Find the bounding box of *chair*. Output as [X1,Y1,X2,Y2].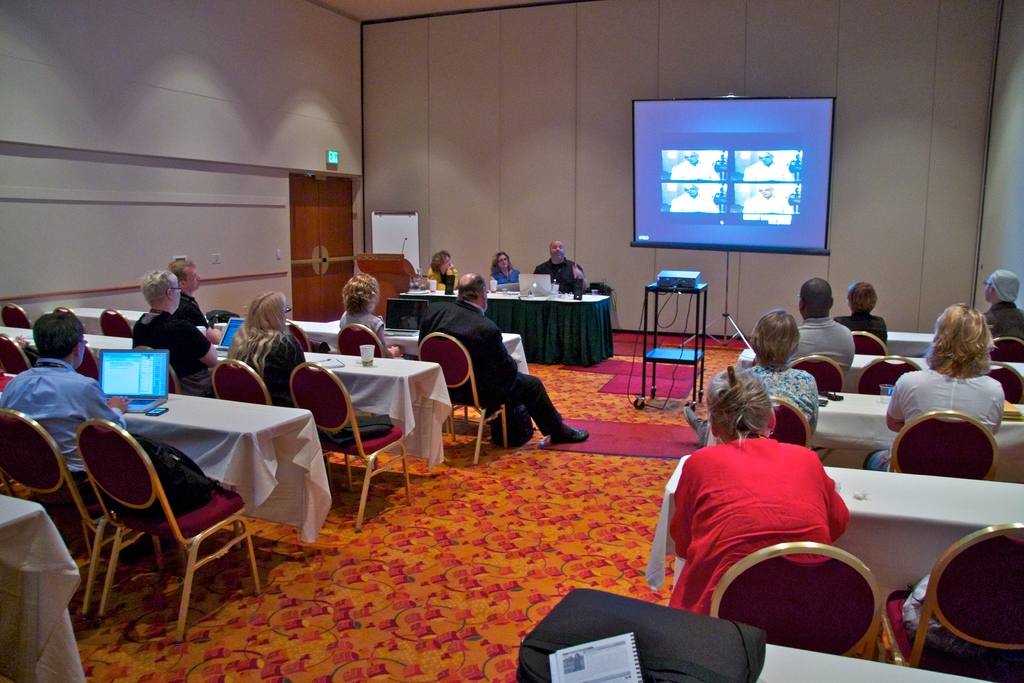
[75,342,102,385].
